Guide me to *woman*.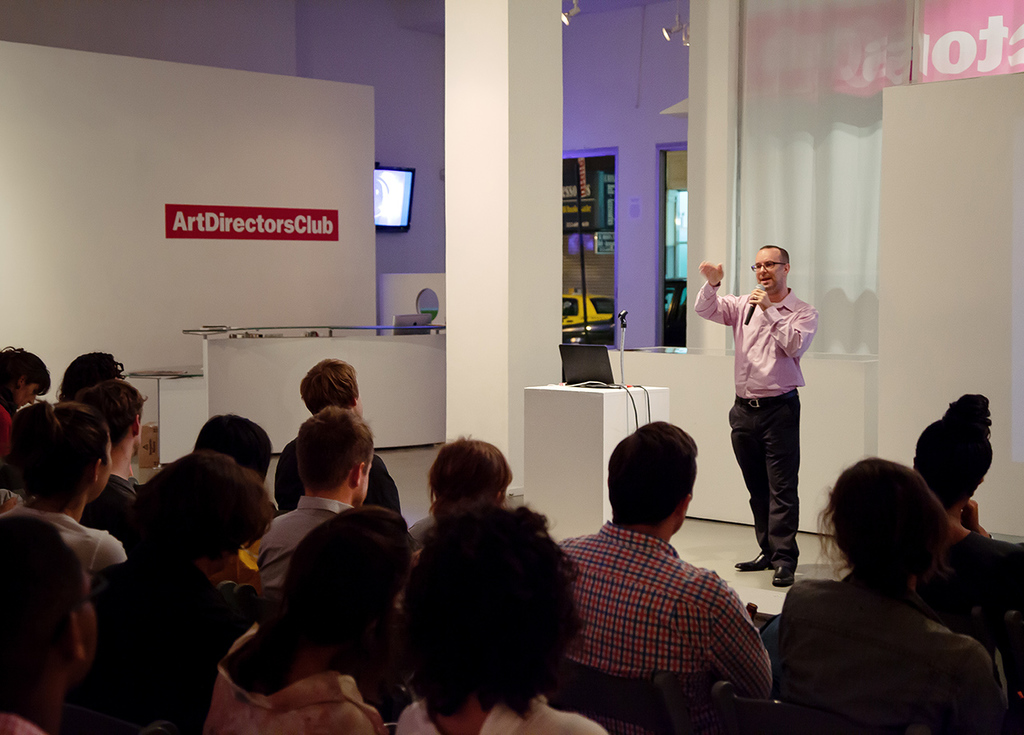
Guidance: [199,505,408,734].
